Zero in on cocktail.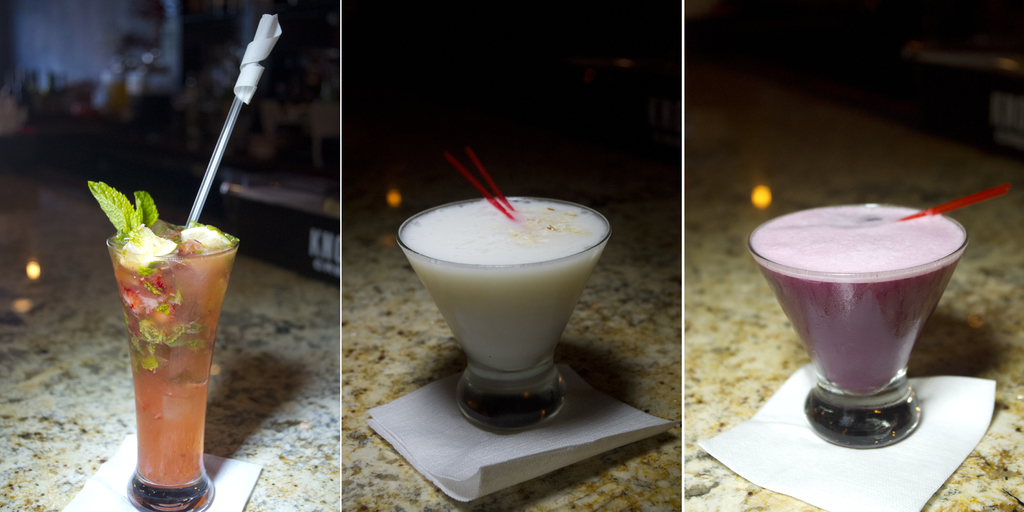
Zeroed in: BBox(749, 179, 1009, 446).
